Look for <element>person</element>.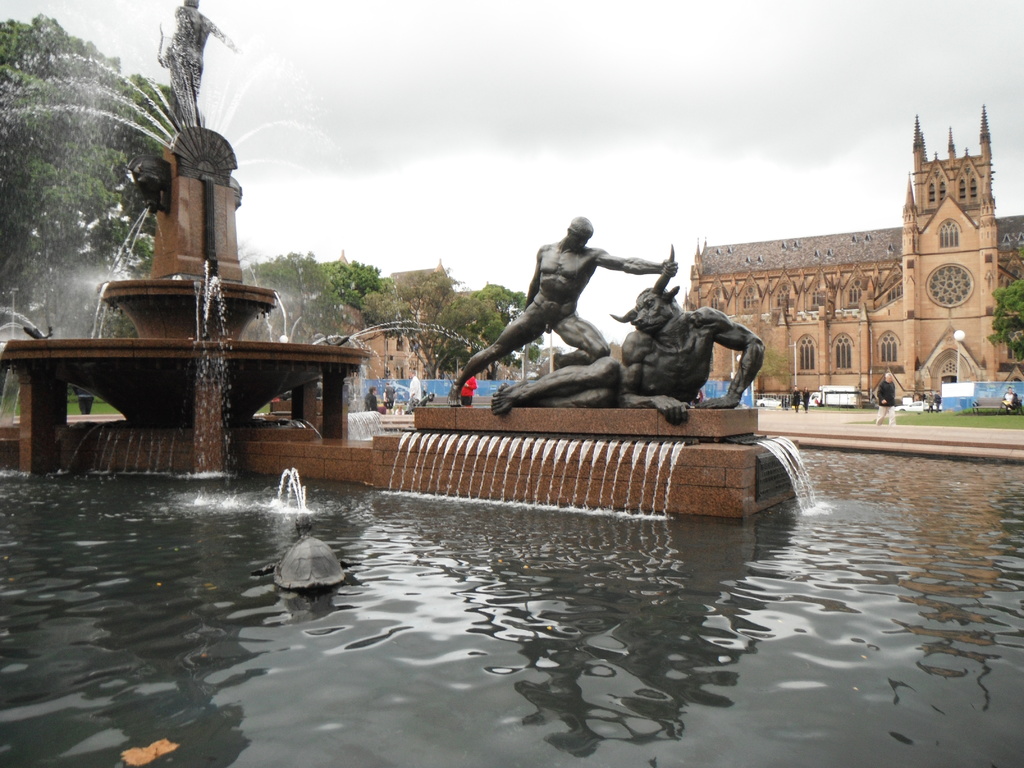
Found: x1=792, y1=386, x2=799, y2=415.
